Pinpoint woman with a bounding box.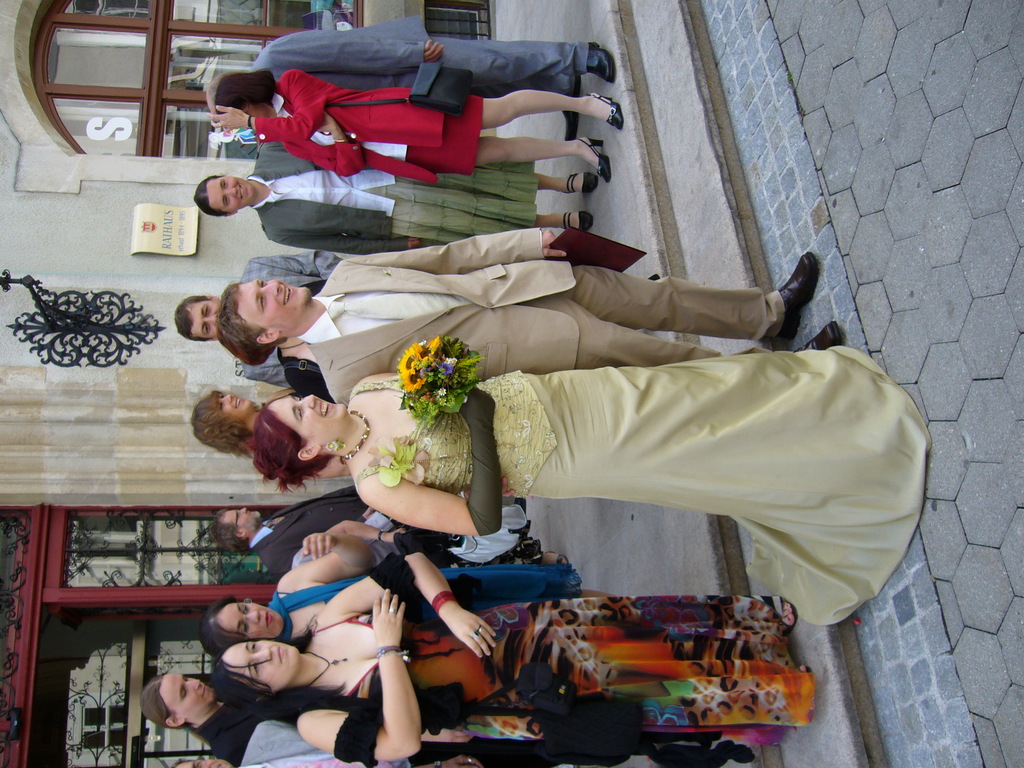
rect(212, 545, 820, 767).
